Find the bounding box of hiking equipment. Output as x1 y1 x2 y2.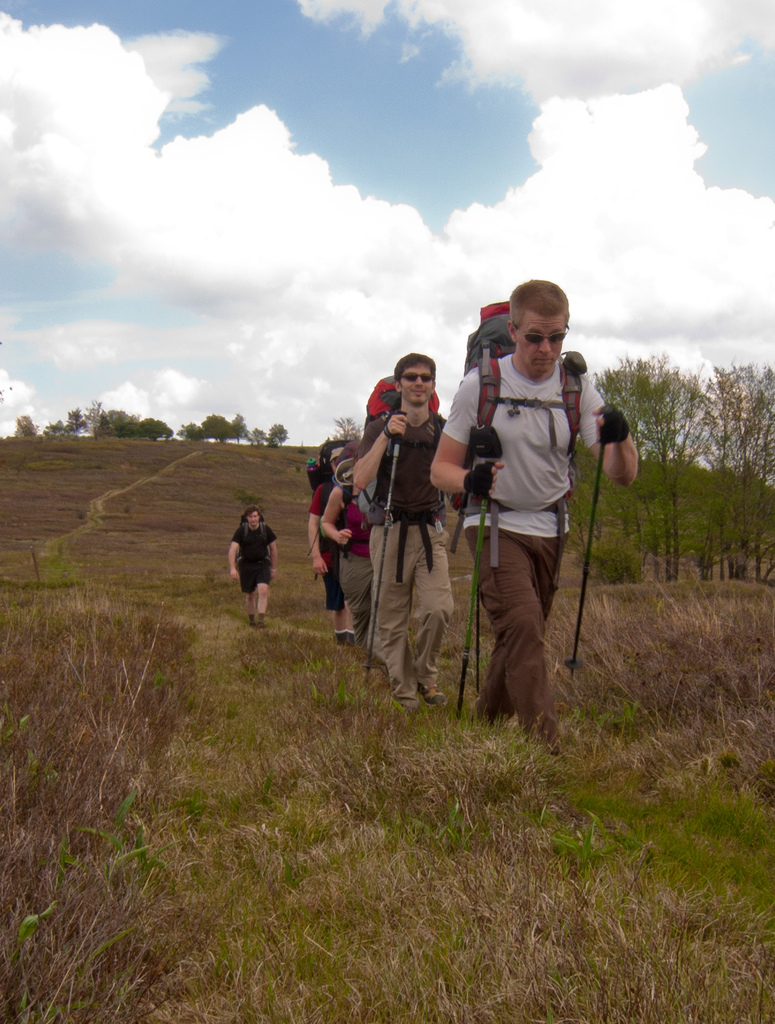
369 402 411 692.
